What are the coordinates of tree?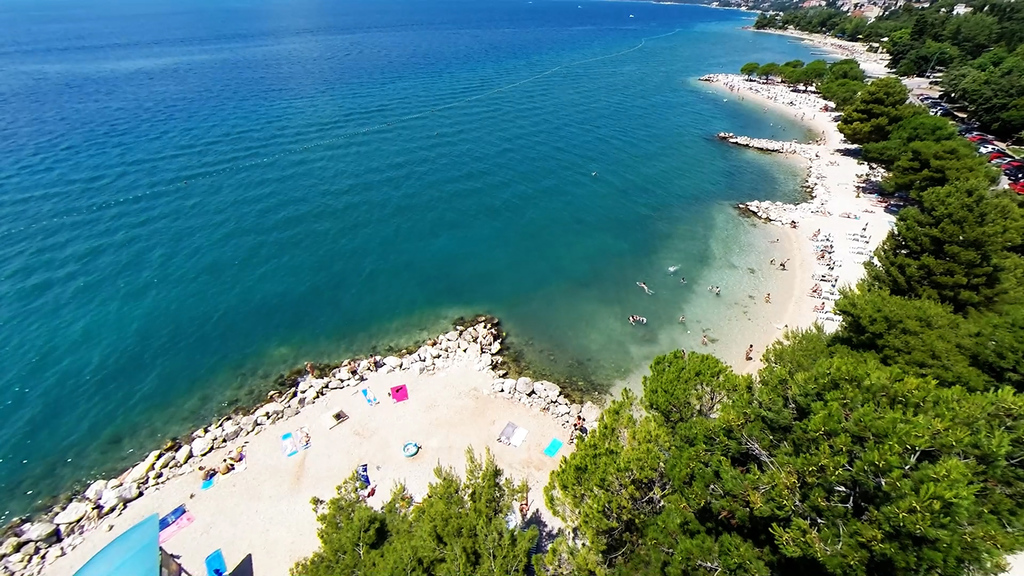
758, 62, 776, 80.
